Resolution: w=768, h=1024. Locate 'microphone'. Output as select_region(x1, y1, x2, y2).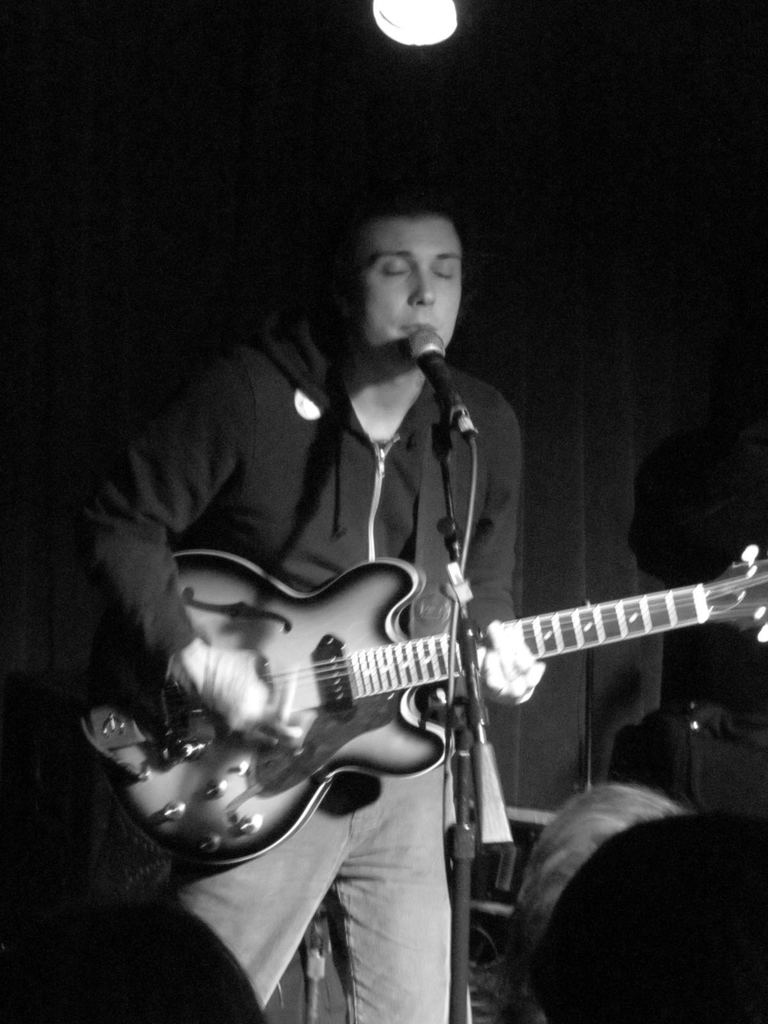
select_region(408, 328, 481, 442).
